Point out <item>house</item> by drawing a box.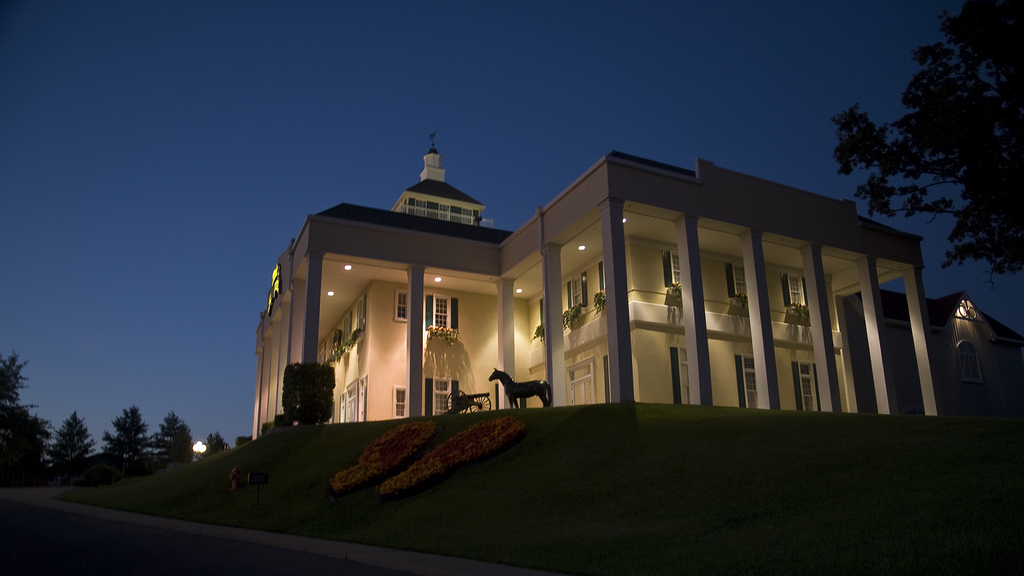
left=286, top=125, right=970, bottom=436.
